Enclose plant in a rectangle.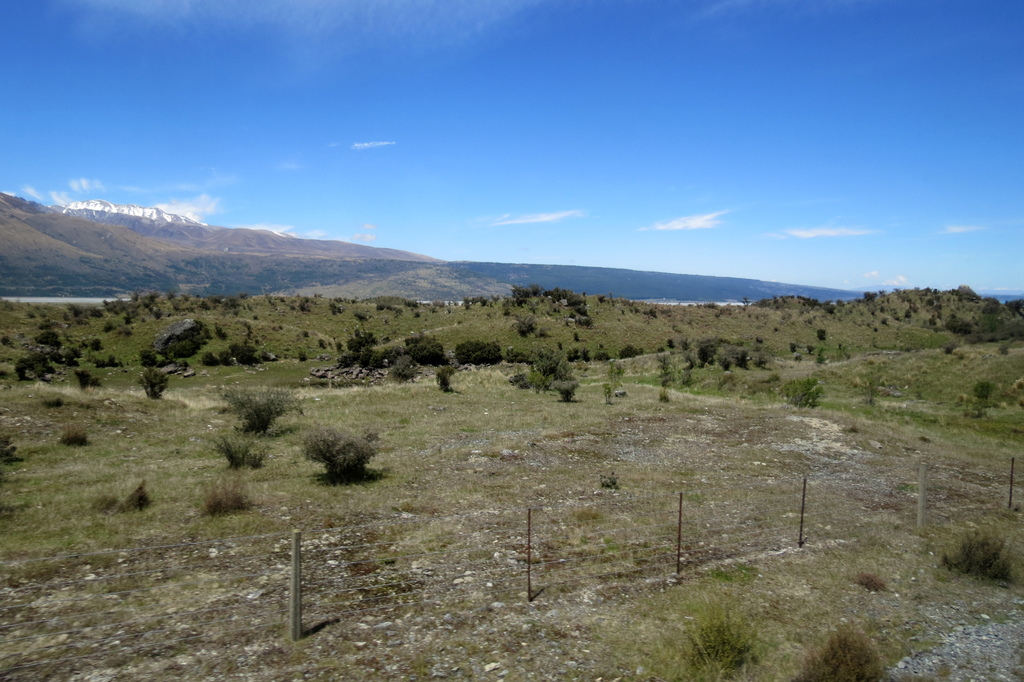
BBox(0, 333, 10, 345).
